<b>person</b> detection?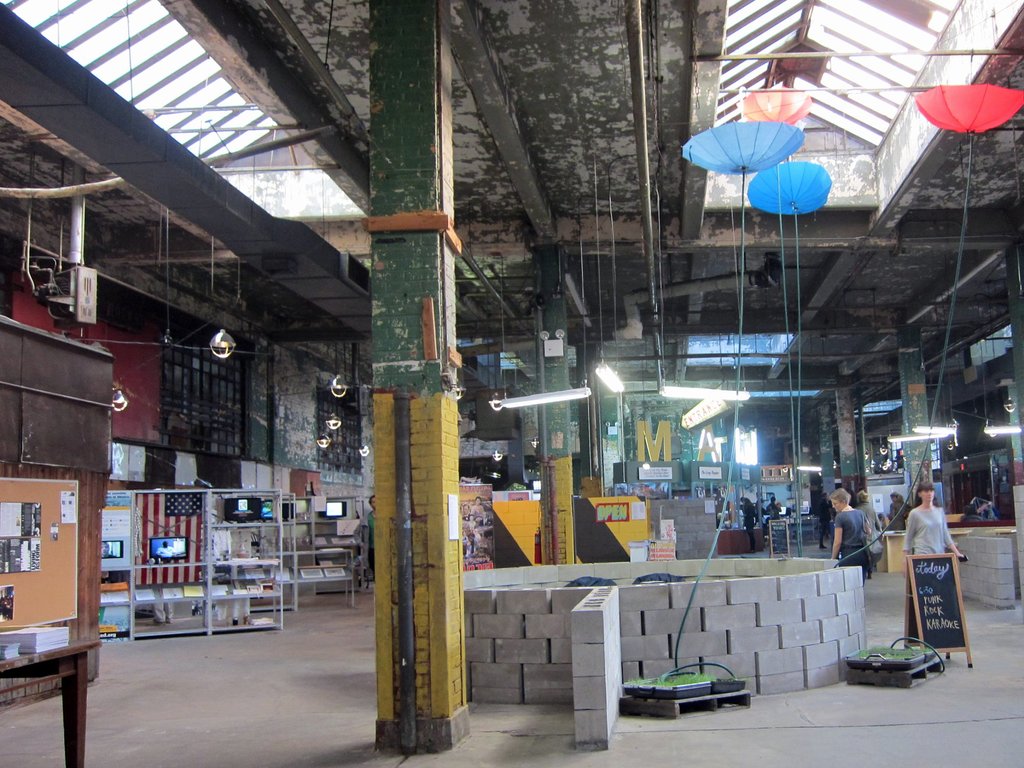
(x1=857, y1=493, x2=887, y2=538)
